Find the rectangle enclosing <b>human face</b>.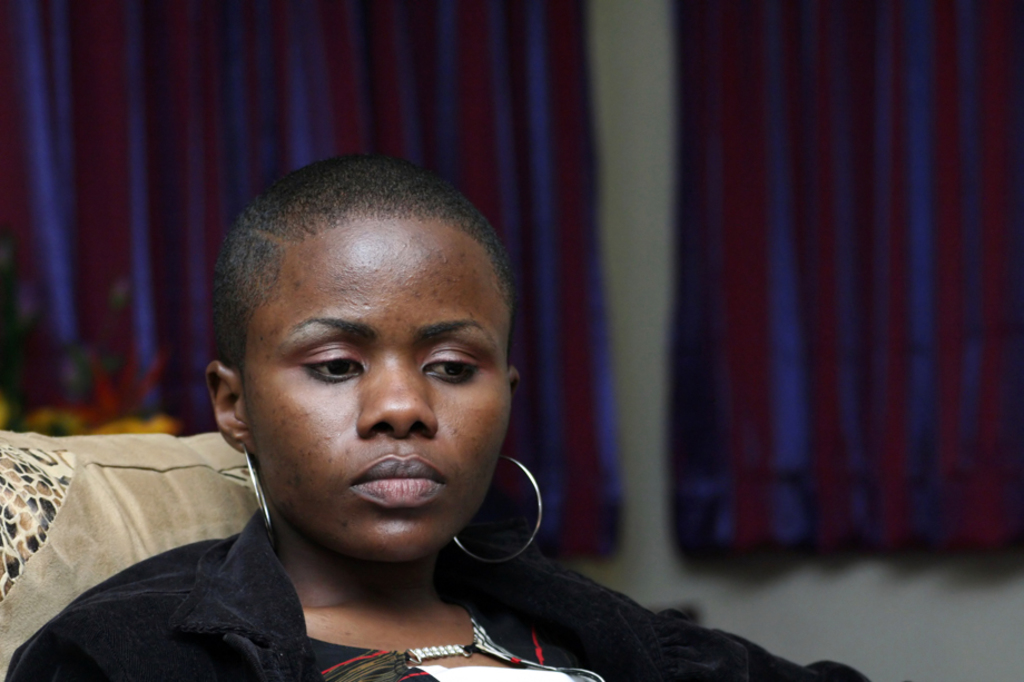
locate(244, 219, 511, 564).
